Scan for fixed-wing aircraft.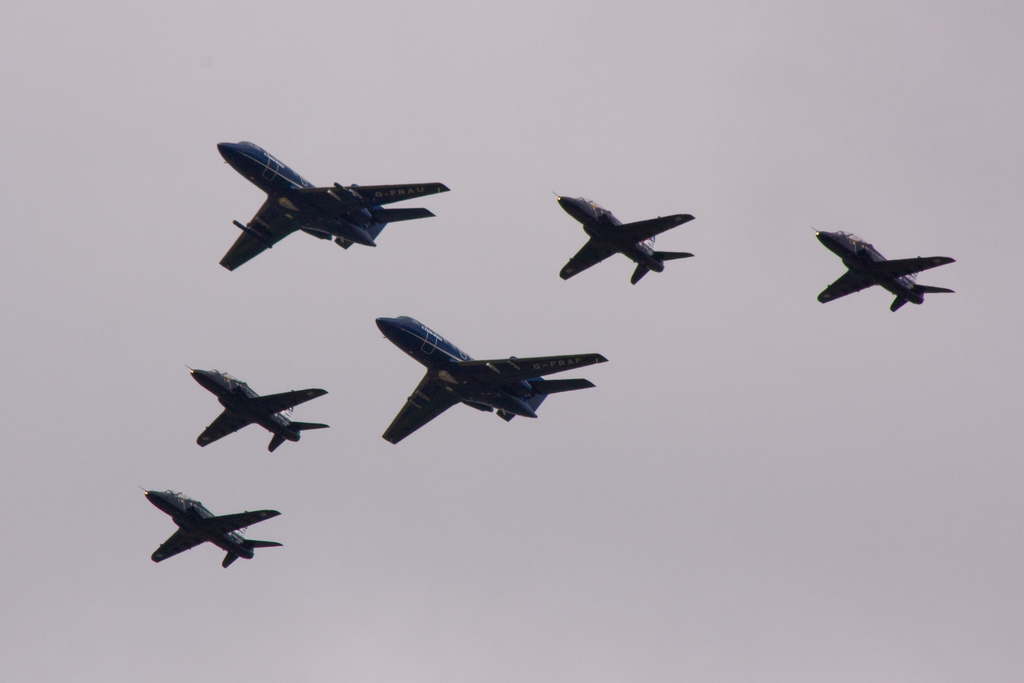
Scan result: [559,190,695,292].
